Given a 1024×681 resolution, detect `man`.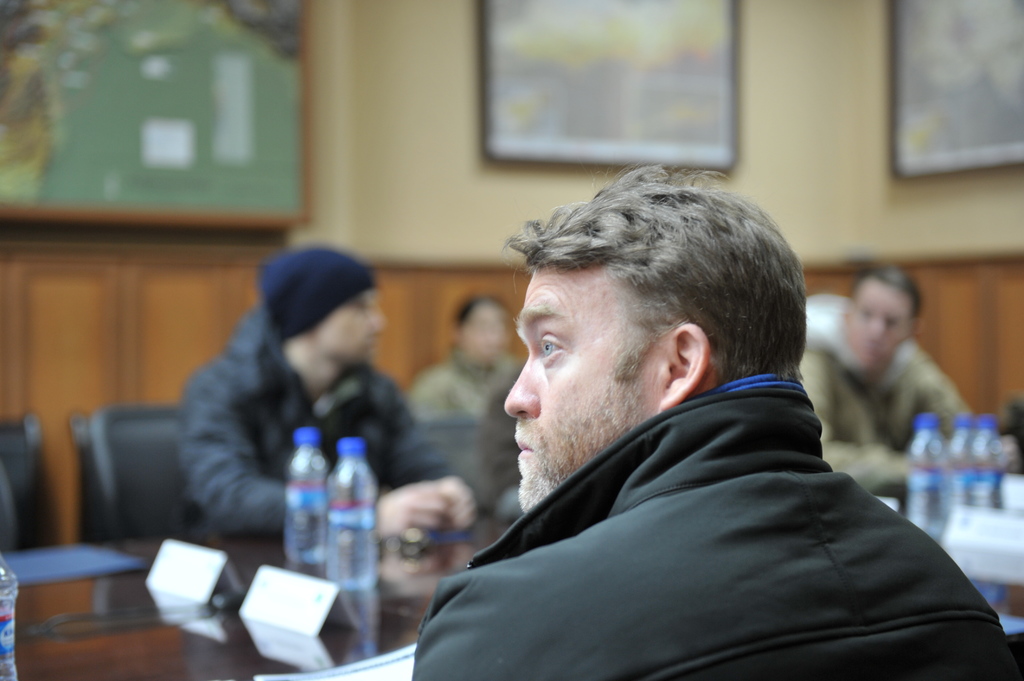
404/154/1008/680.
